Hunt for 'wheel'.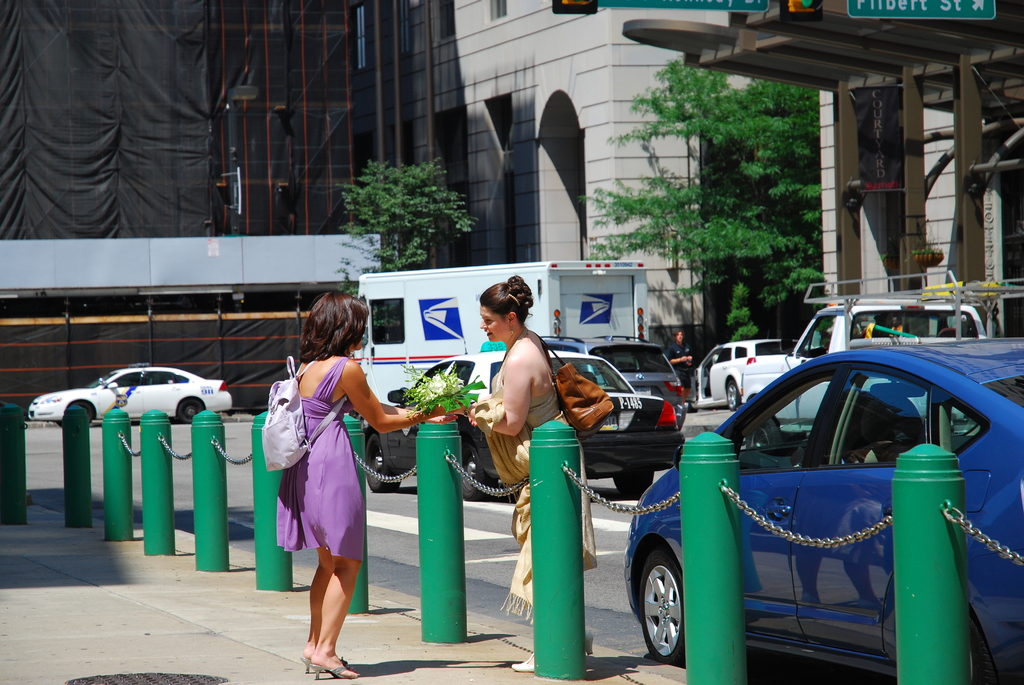
Hunted down at 639, 548, 689, 661.
